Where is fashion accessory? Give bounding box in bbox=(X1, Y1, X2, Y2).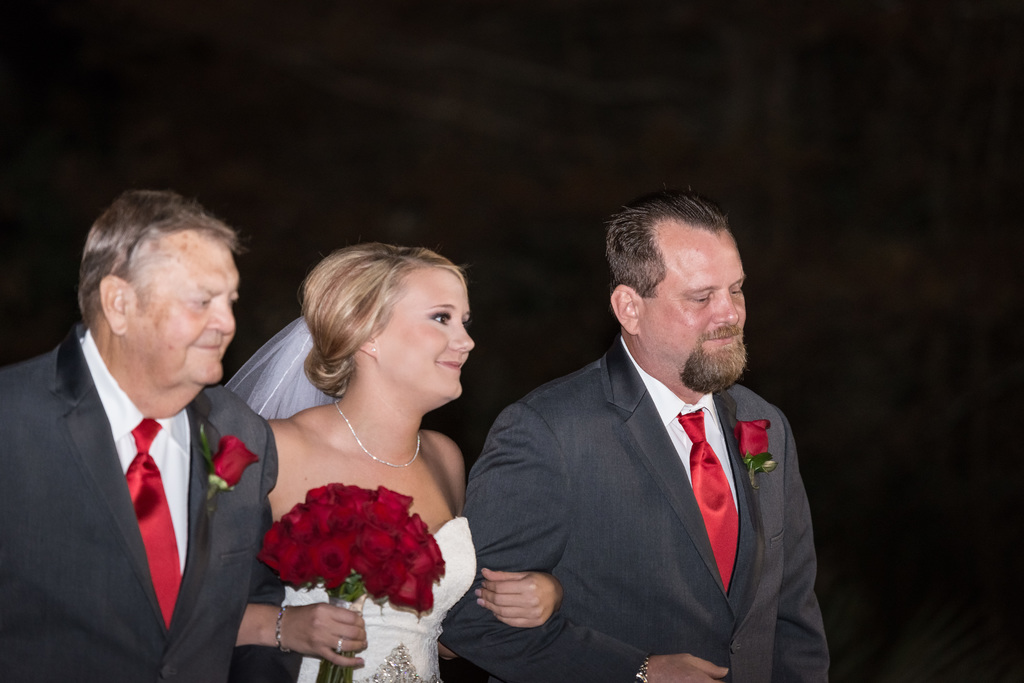
bbox=(634, 654, 651, 681).
